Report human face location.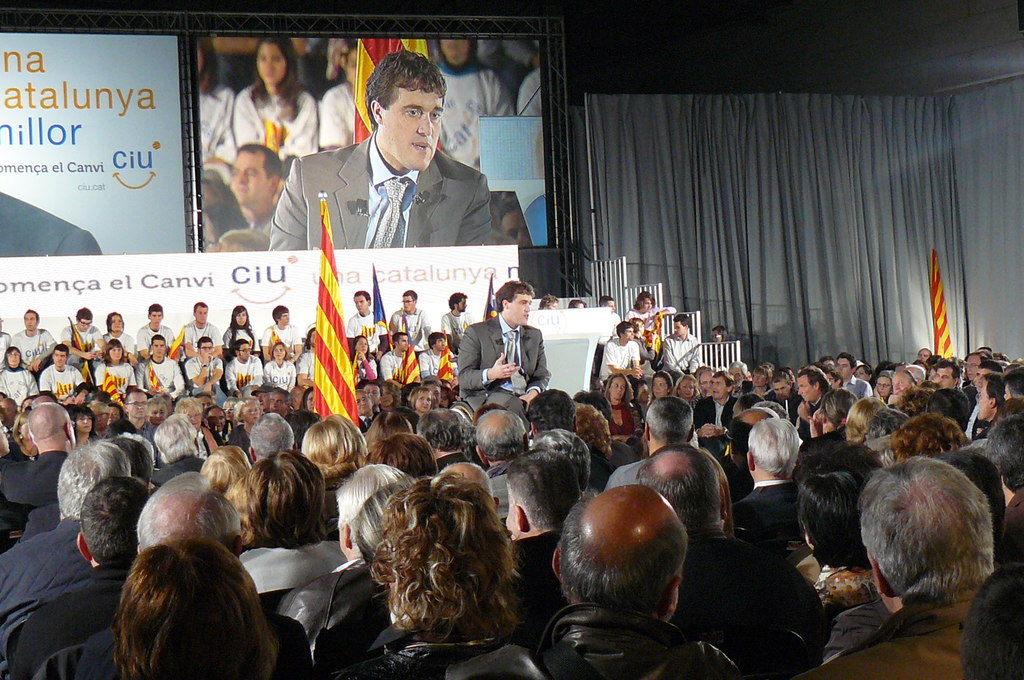
Report: (left=269, top=392, right=289, bottom=414).
